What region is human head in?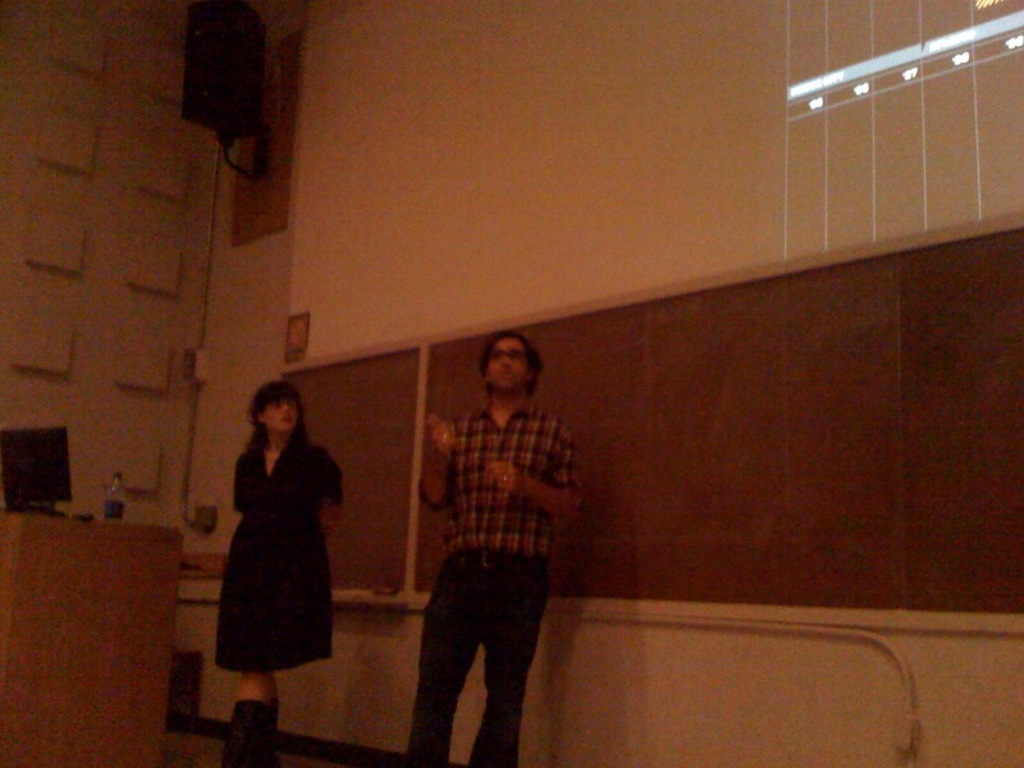
rect(244, 380, 301, 442).
